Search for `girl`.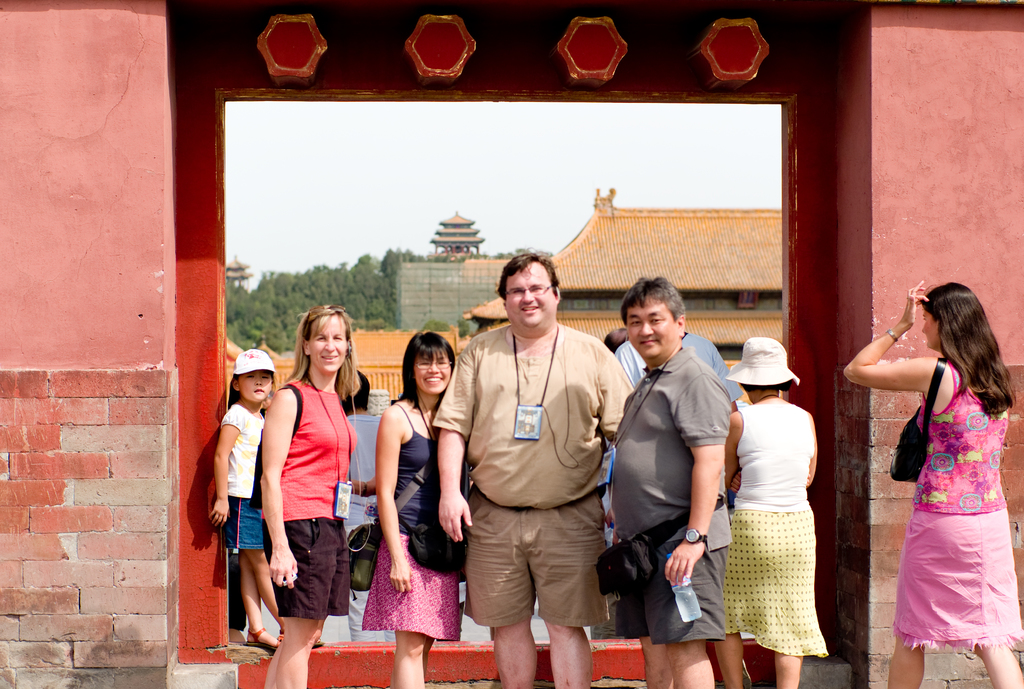
Found at crop(207, 348, 326, 647).
